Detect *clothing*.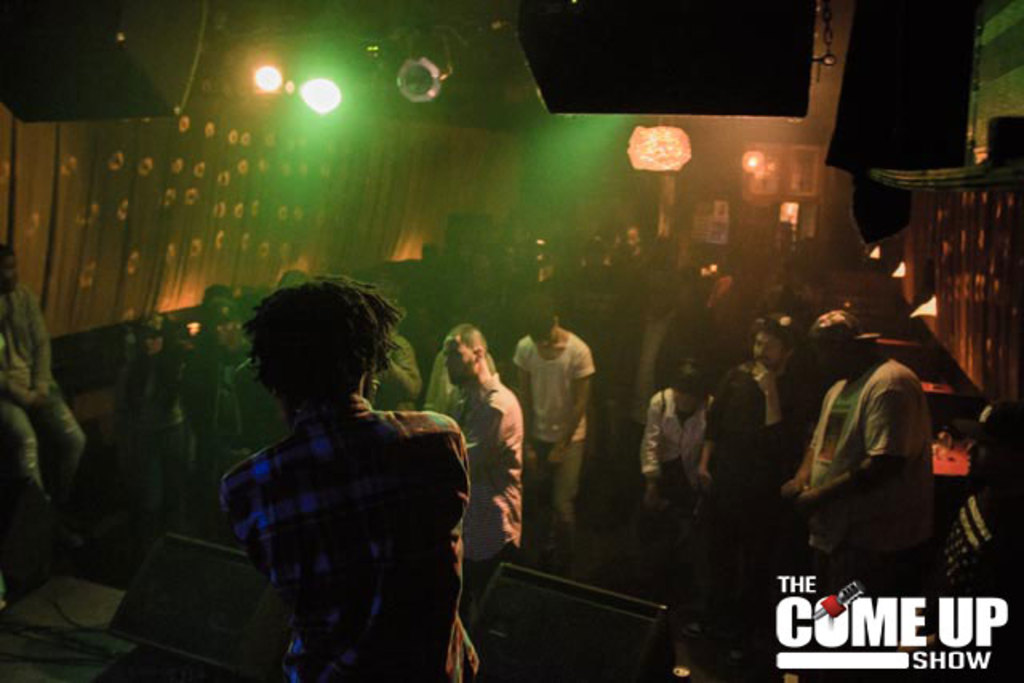
Detected at 190, 336, 269, 518.
